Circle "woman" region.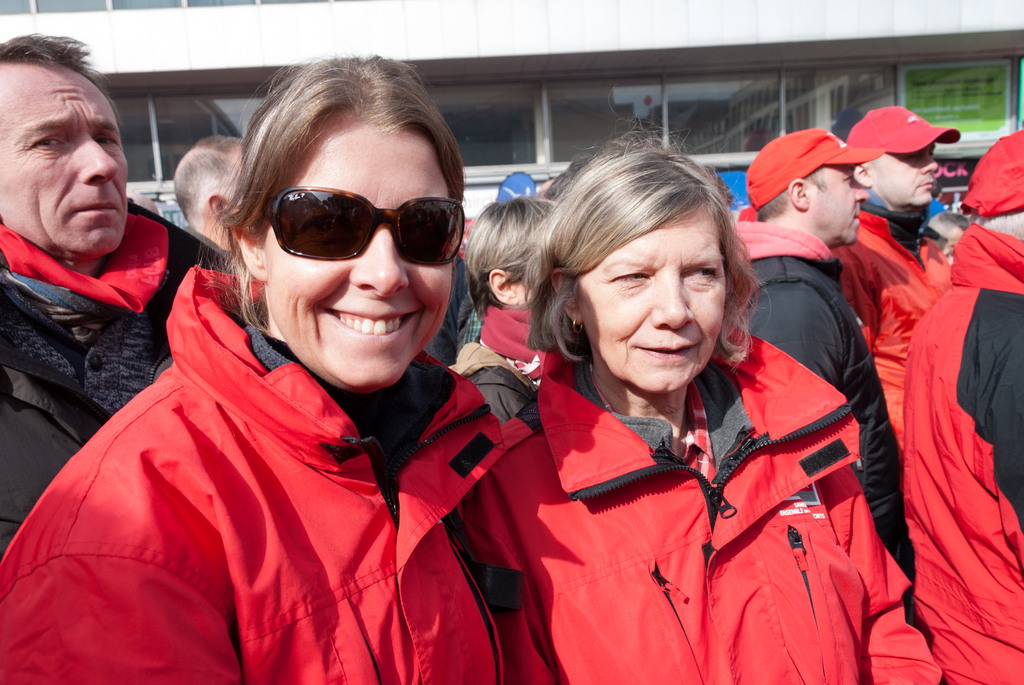
Region: <region>456, 132, 946, 684</region>.
